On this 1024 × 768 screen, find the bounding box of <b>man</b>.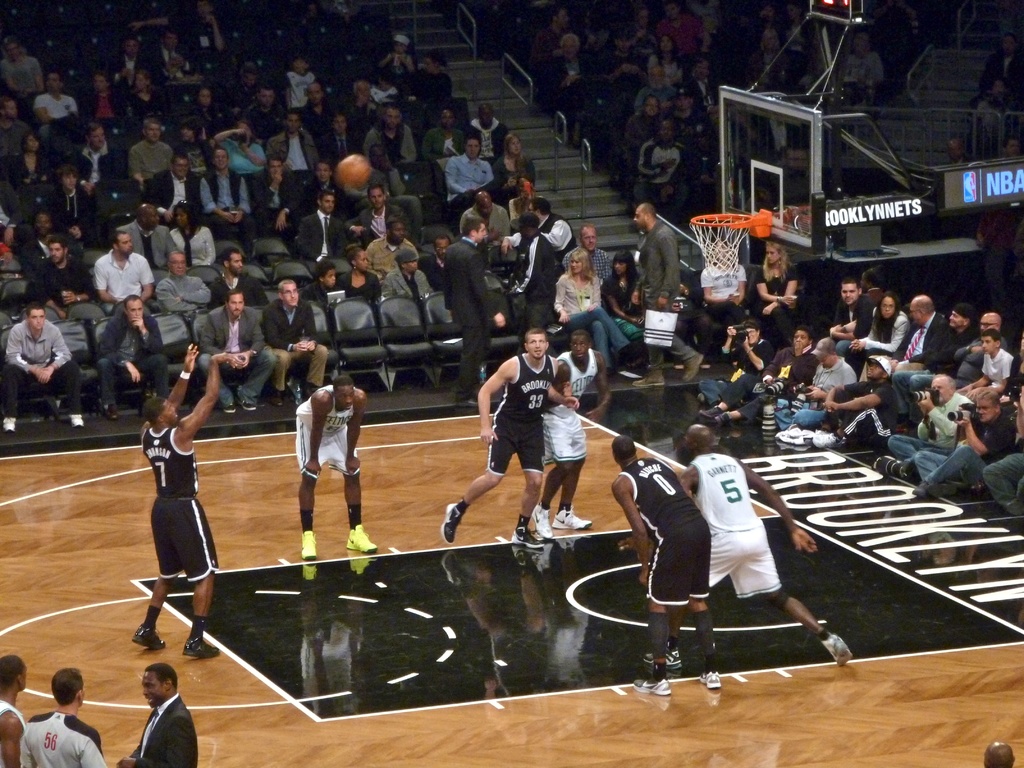
Bounding box: bbox=(442, 220, 506, 401).
